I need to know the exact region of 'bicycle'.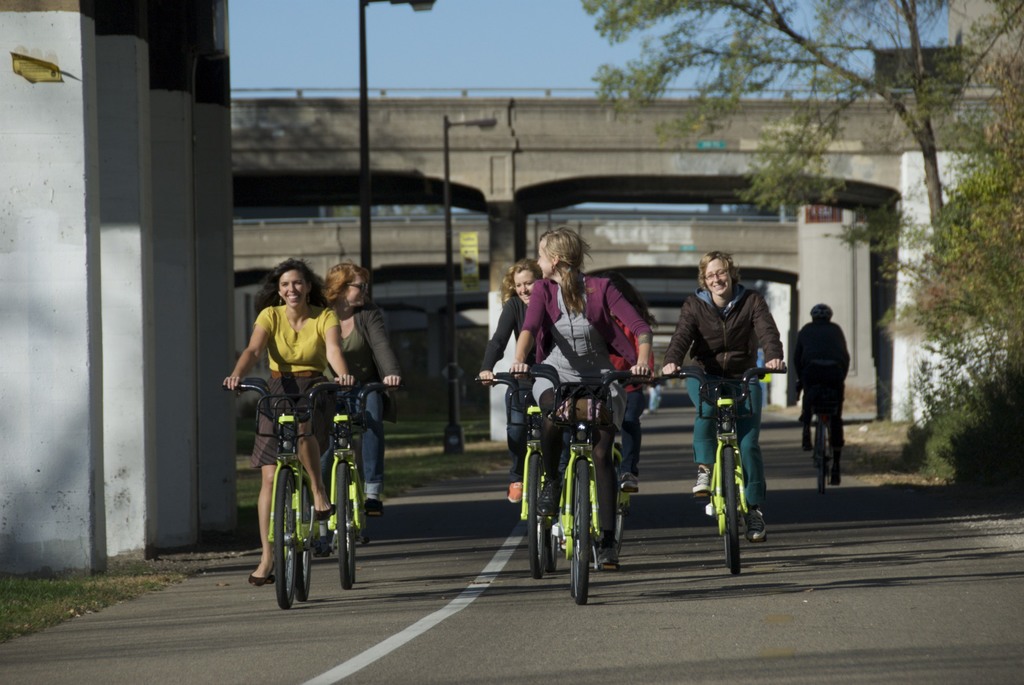
Region: x1=794, y1=377, x2=843, y2=498.
